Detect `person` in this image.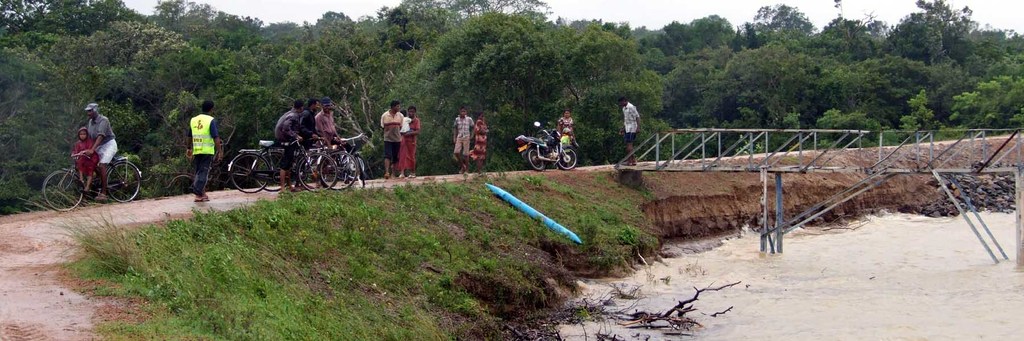
Detection: [left=73, top=128, right=98, bottom=194].
